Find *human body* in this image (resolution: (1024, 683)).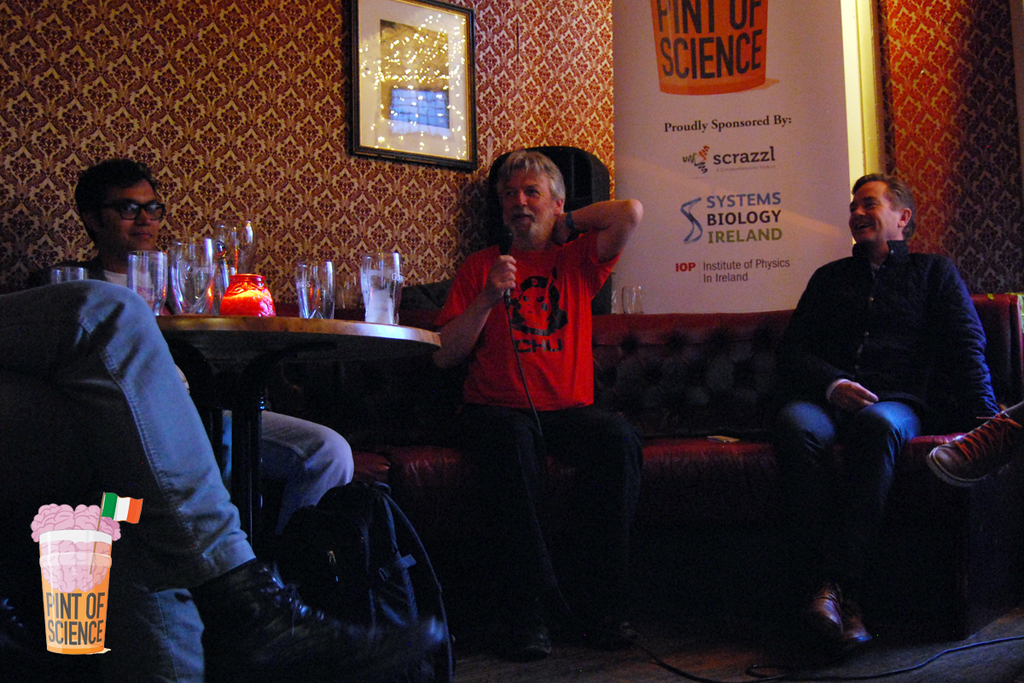
<bbox>767, 248, 1001, 653</bbox>.
